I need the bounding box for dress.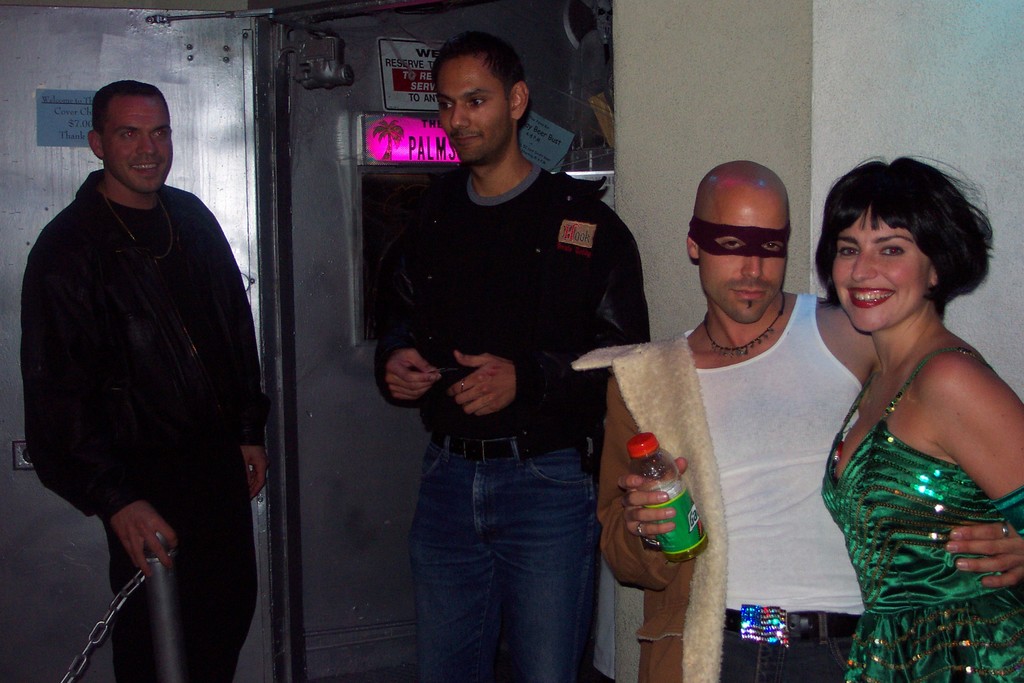
Here it is: l=821, t=349, r=1023, b=682.
